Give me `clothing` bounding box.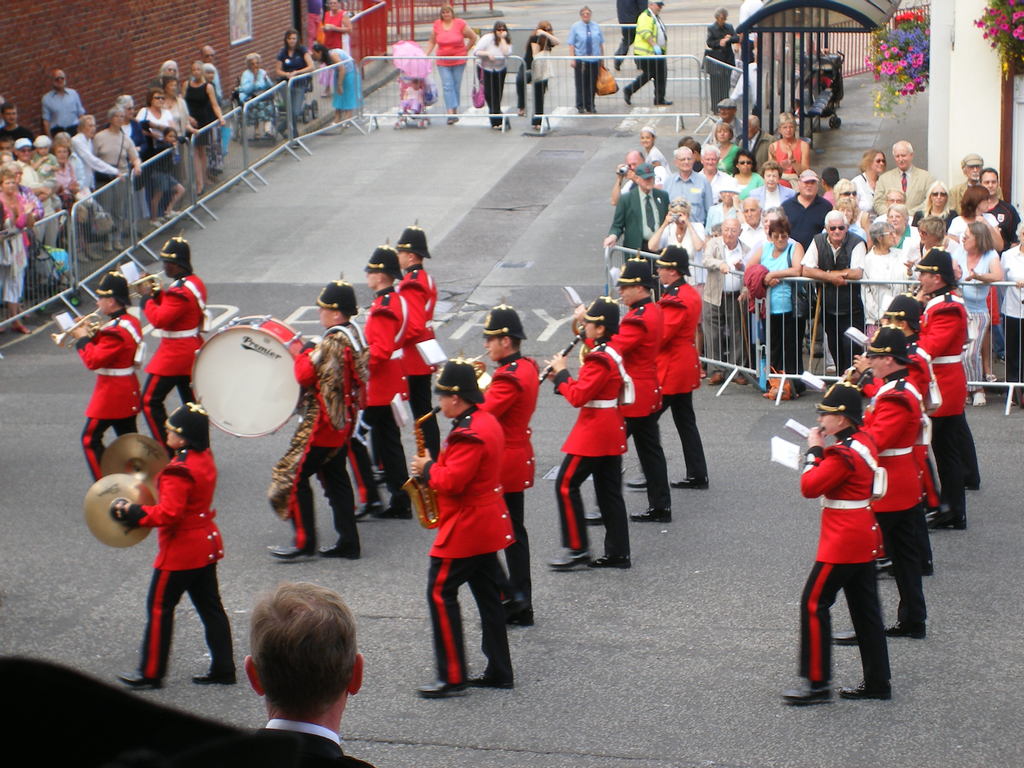
rect(860, 372, 927, 626).
